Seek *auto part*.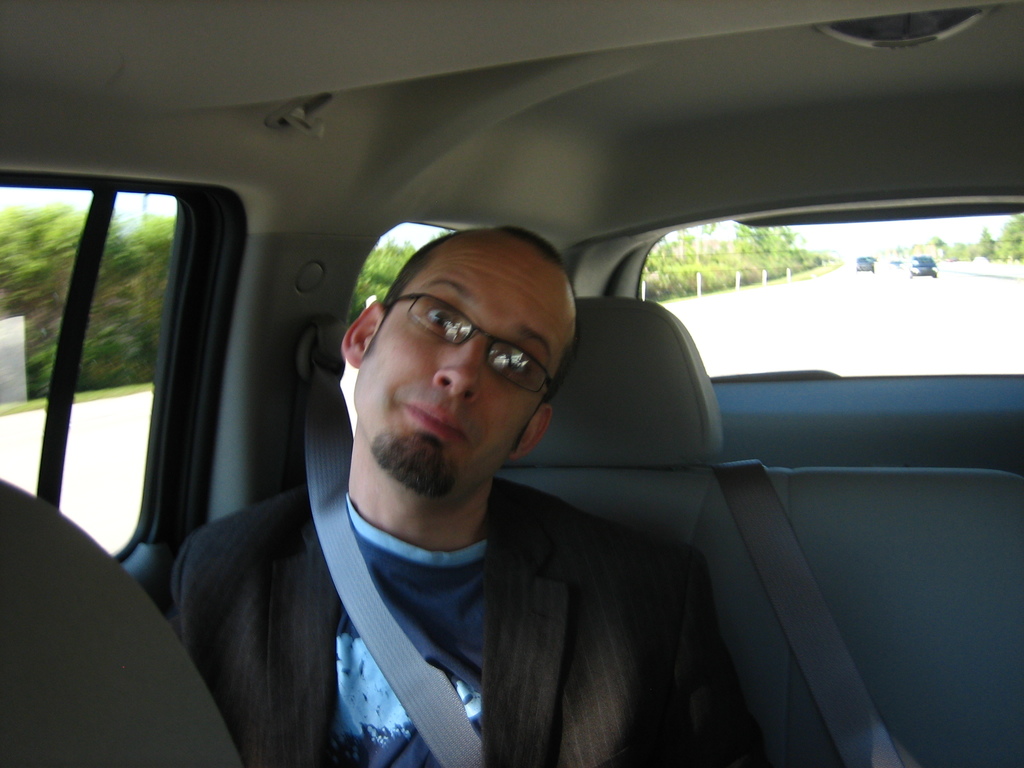
<bbox>0, 184, 202, 558</bbox>.
